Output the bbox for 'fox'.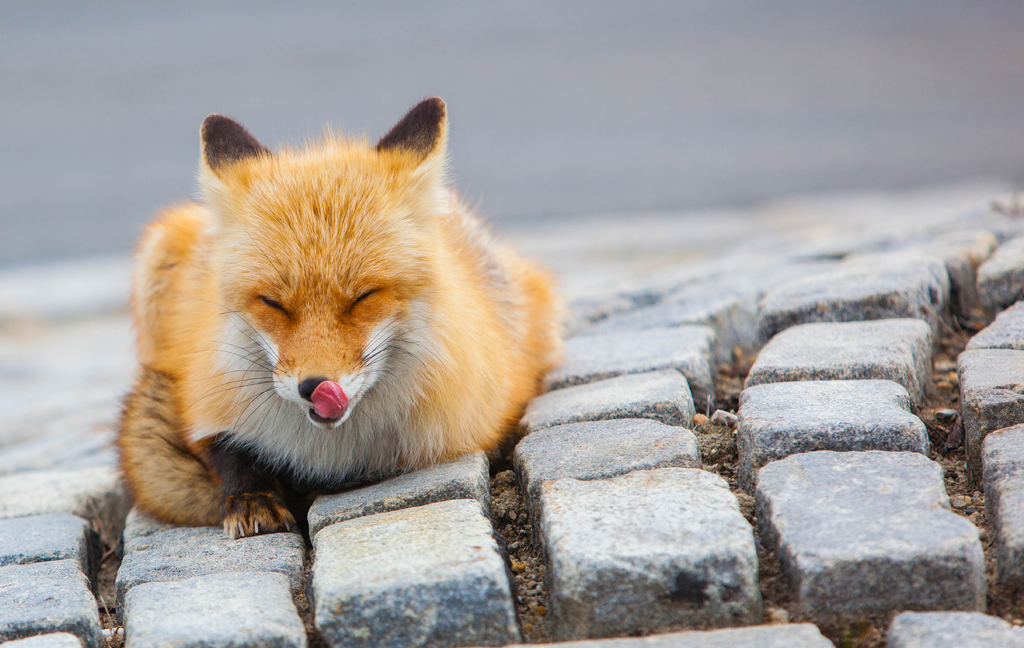
crop(101, 94, 575, 544).
